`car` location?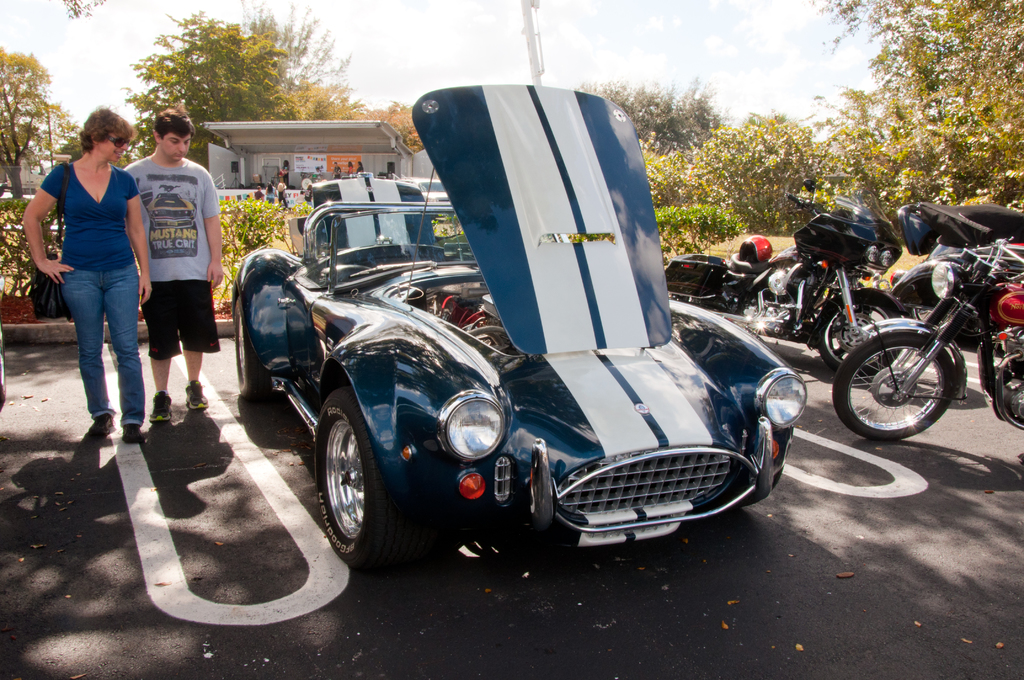
detection(398, 178, 456, 223)
